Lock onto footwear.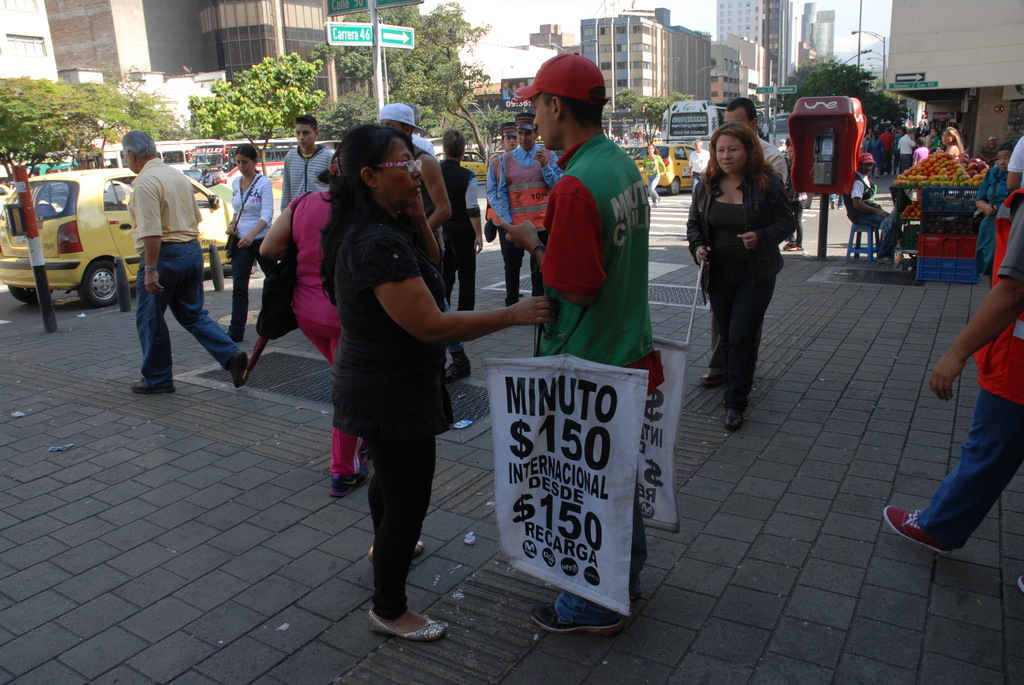
Locked: <bbox>328, 473, 358, 497</bbox>.
